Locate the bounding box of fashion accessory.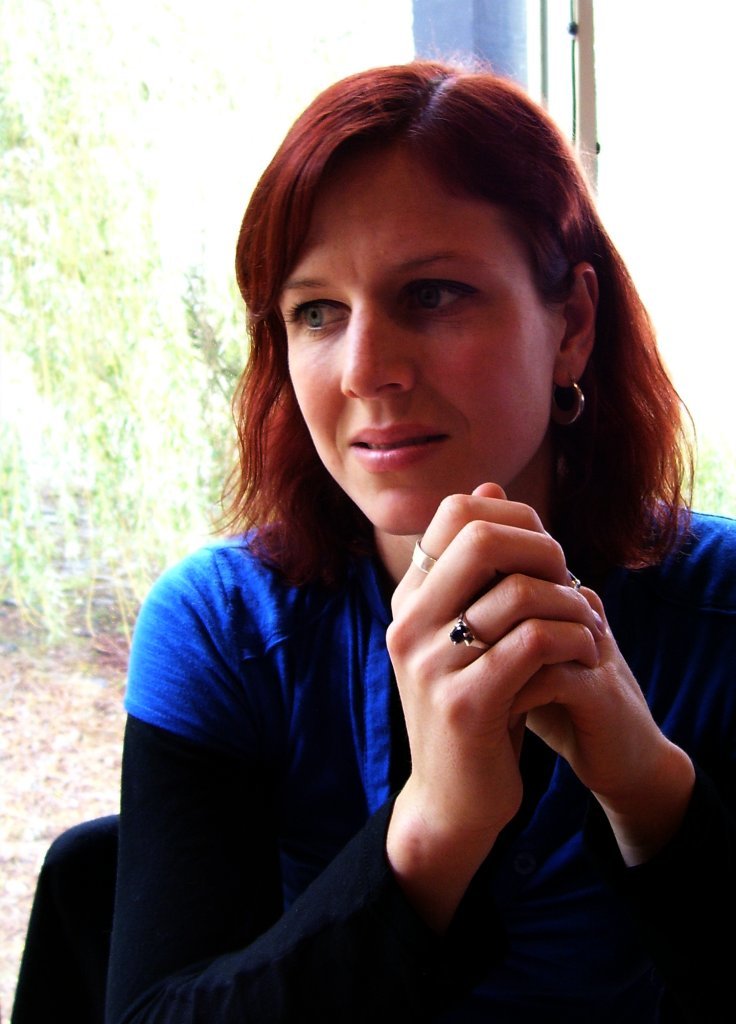
Bounding box: (548,373,587,427).
